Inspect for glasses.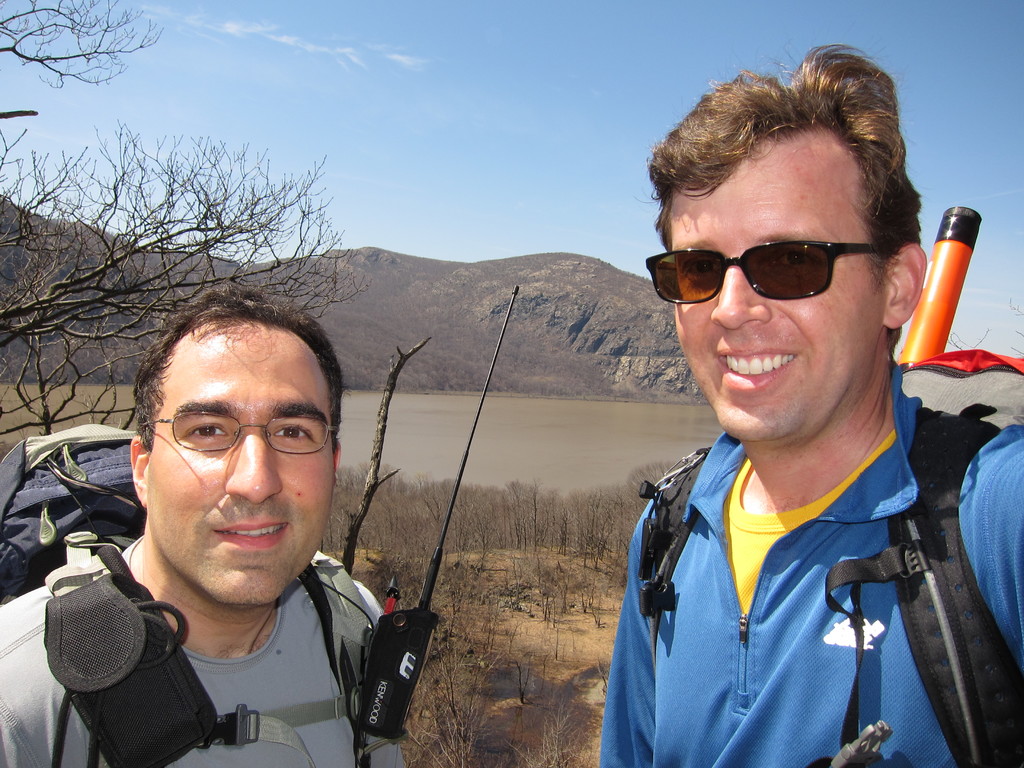
Inspection: [x1=654, y1=220, x2=908, y2=312].
